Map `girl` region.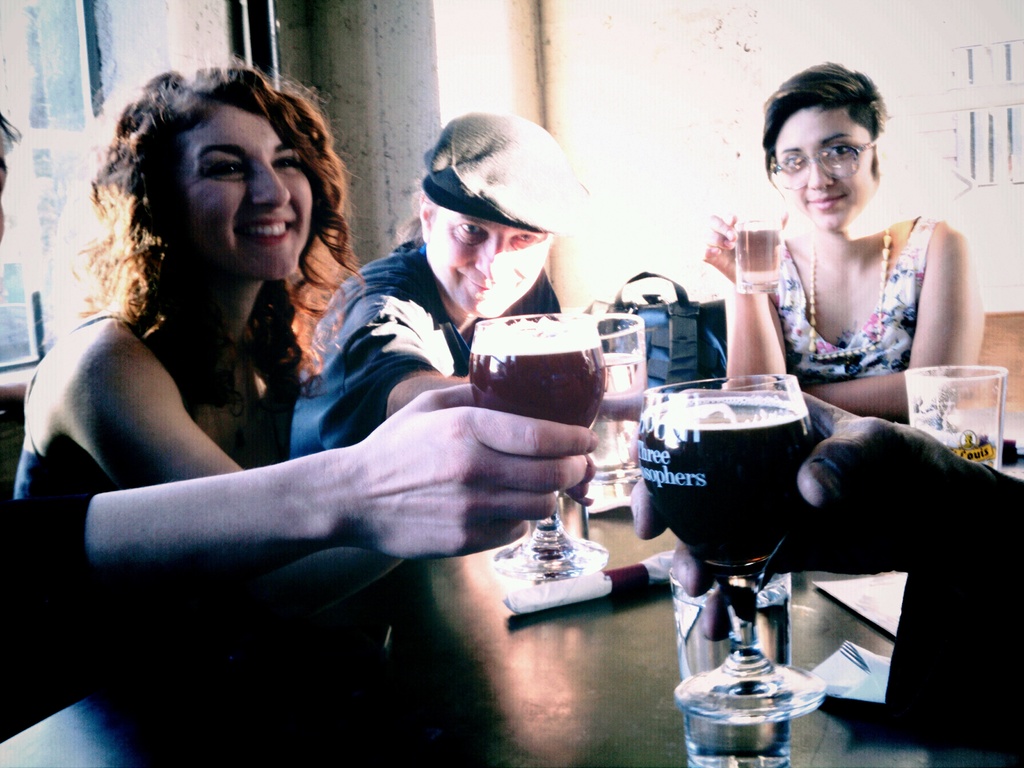
Mapped to crop(701, 54, 987, 422).
